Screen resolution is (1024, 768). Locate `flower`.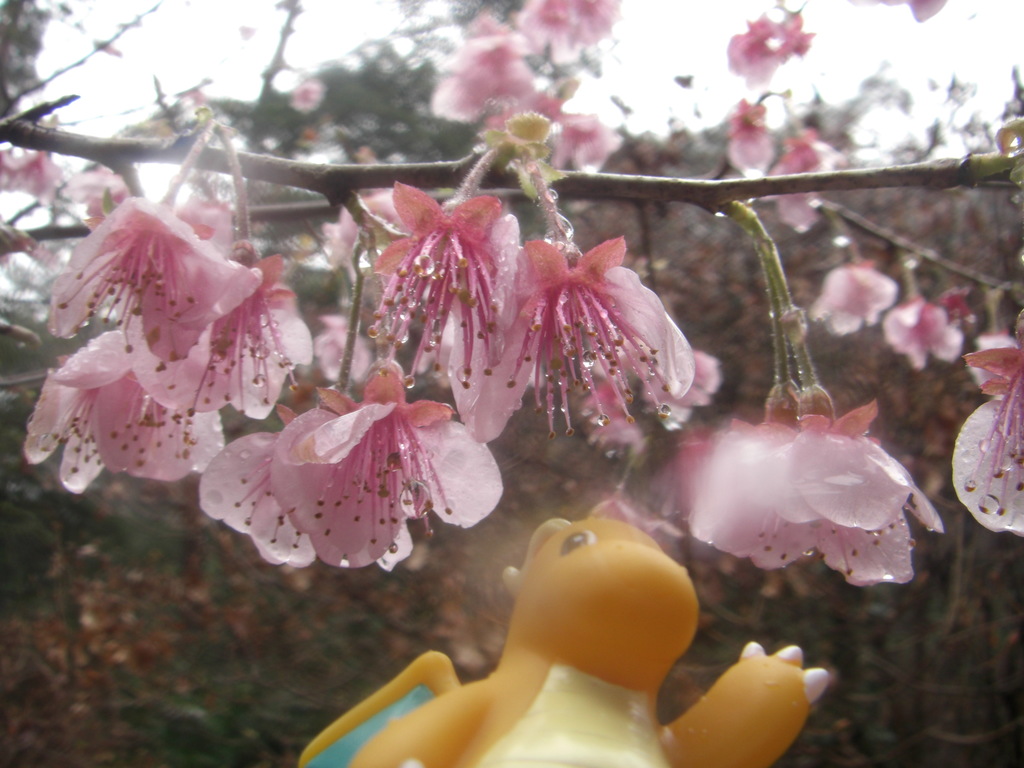
x1=730, y1=19, x2=816, y2=83.
